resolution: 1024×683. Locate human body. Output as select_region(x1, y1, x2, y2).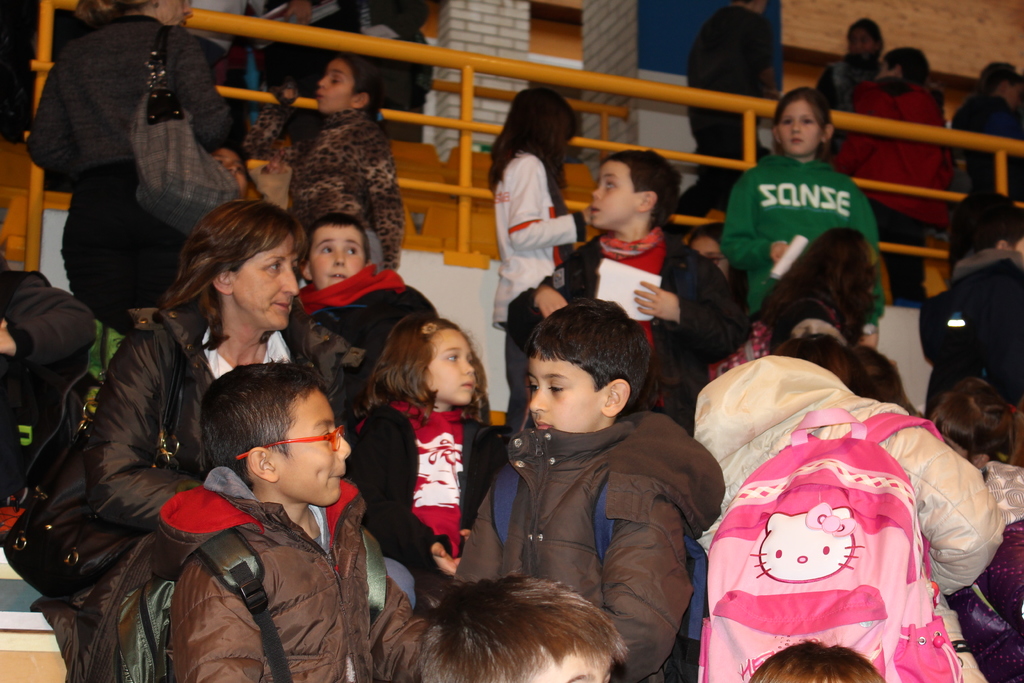
select_region(237, 108, 407, 276).
